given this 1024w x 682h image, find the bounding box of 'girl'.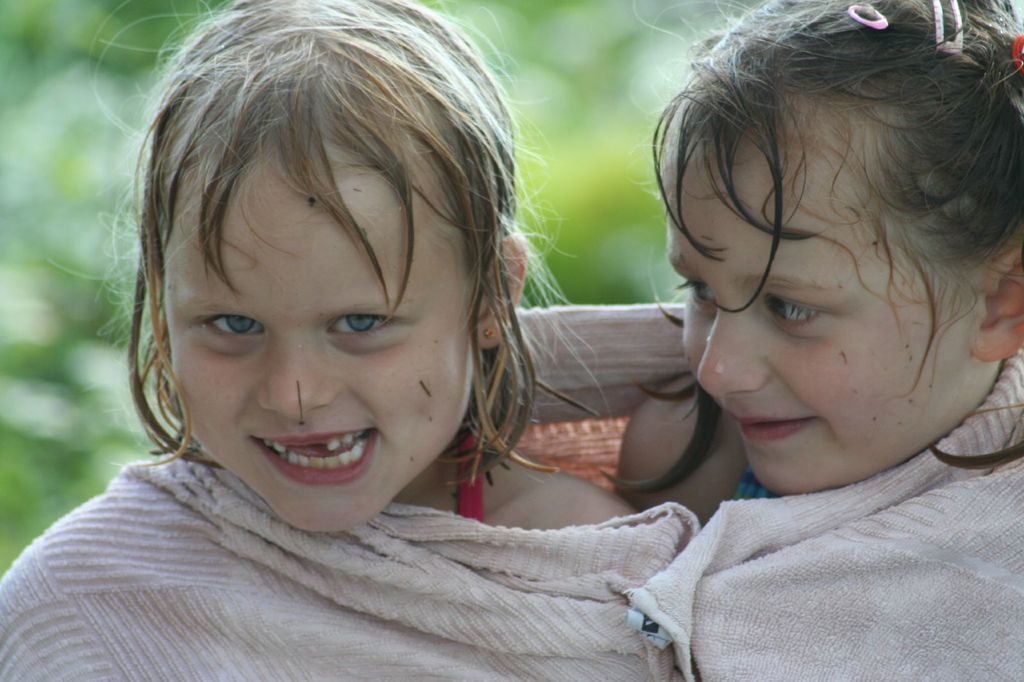
(x1=614, y1=0, x2=1023, y2=681).
